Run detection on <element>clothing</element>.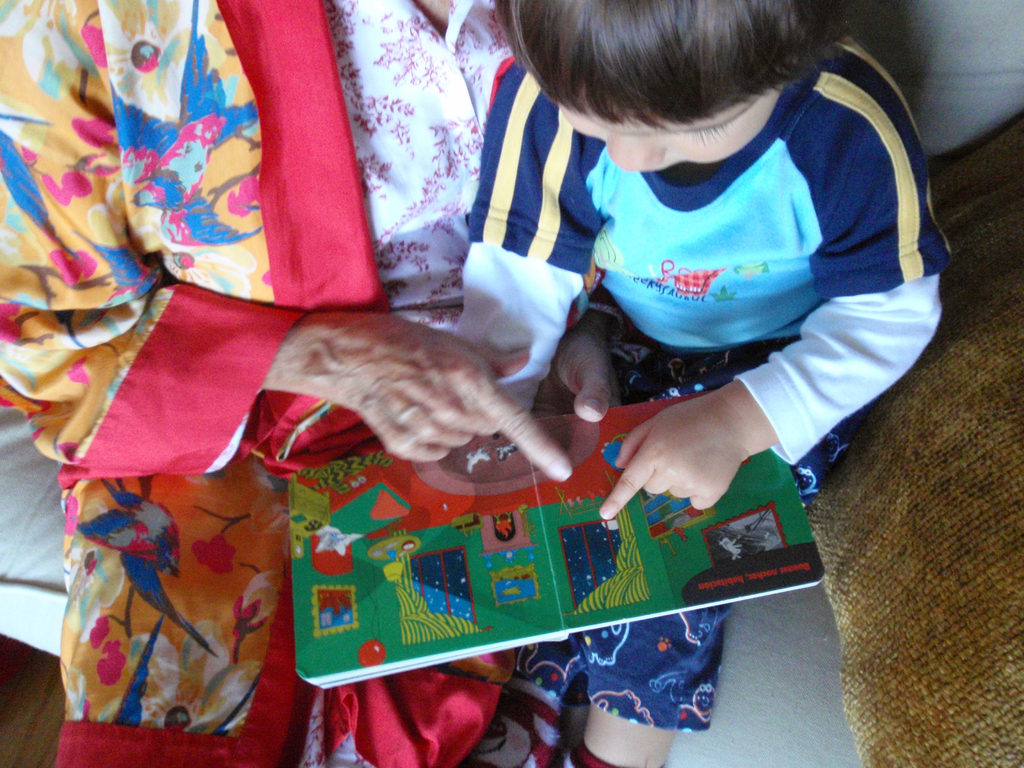
Result: select_region(0, 0, 623, 767).
